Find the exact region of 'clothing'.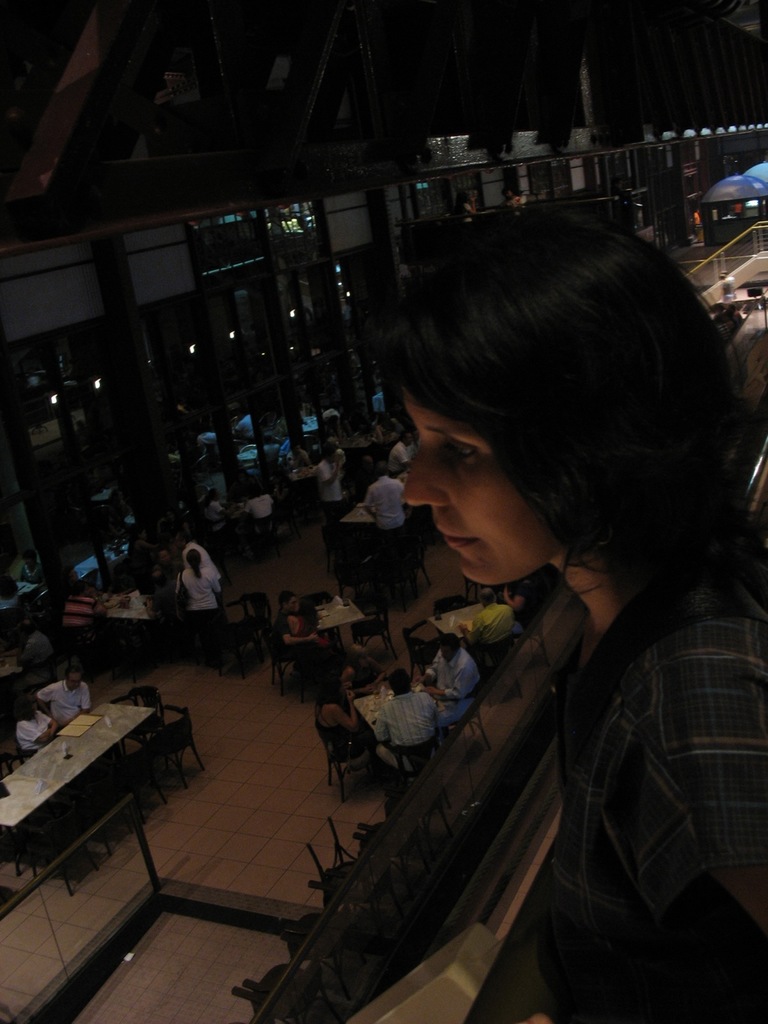
Exact region: locate(28, 680, 84, 728).
